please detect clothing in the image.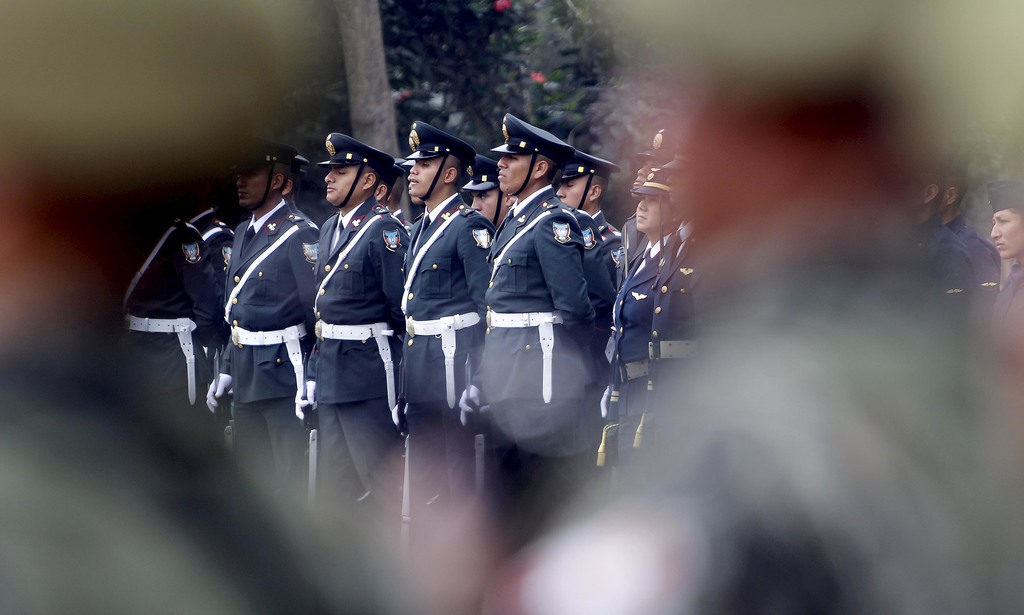
x1=941 y1=210 x2=997 y2=349.
